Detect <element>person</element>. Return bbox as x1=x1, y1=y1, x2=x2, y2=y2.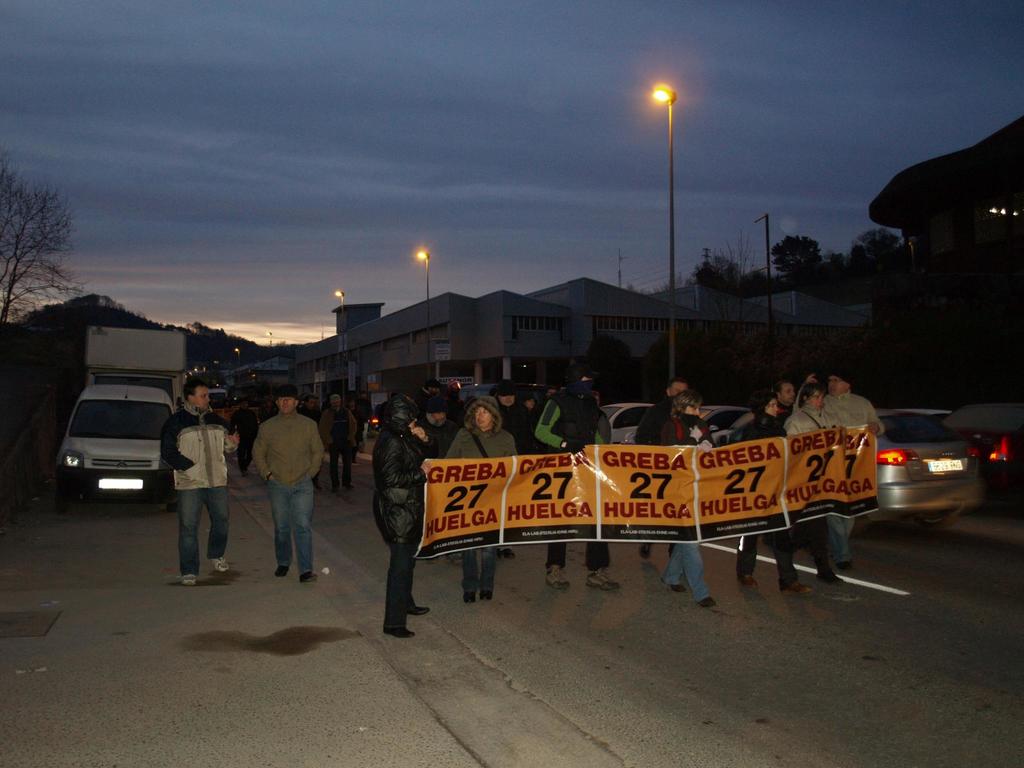
x1=446, y1=401, x2=523, y2=600.
